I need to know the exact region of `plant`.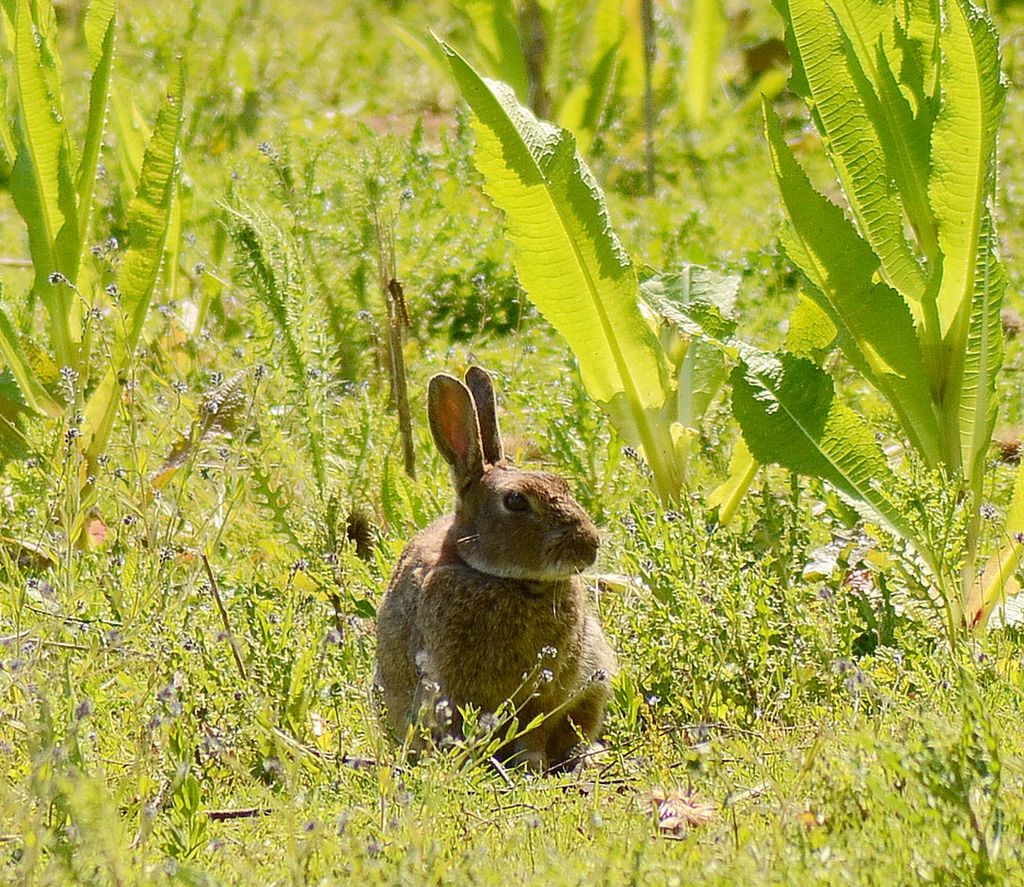
Region: (x1=225, y1=185, x2=375, y2=690).
